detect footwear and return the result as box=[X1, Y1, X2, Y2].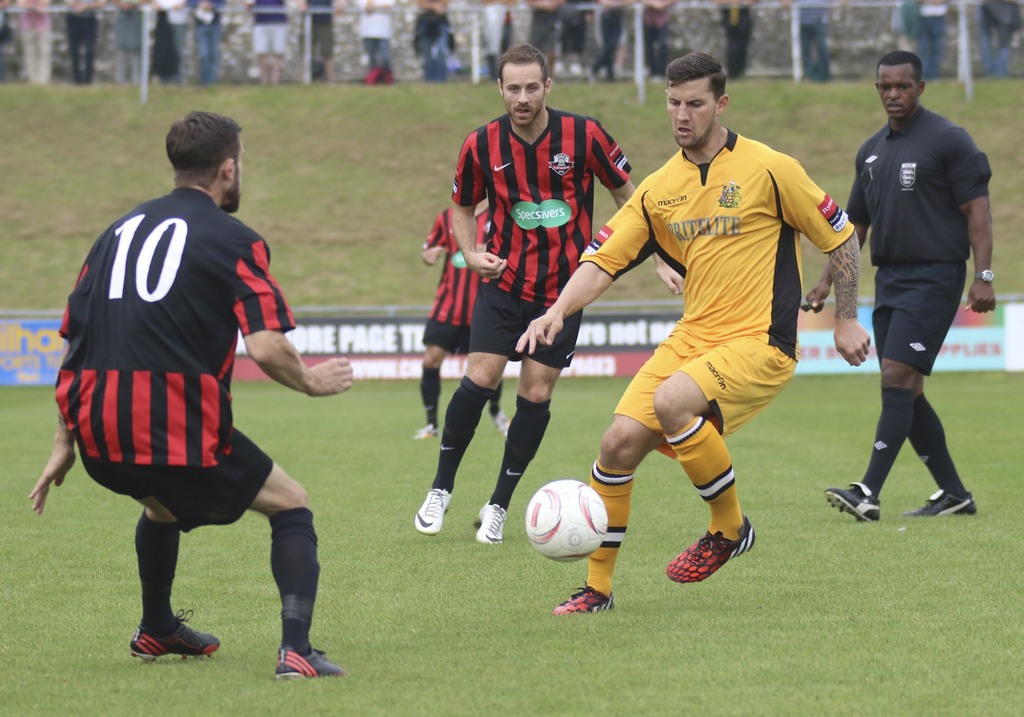
box=[269, 646, 346, 679].
